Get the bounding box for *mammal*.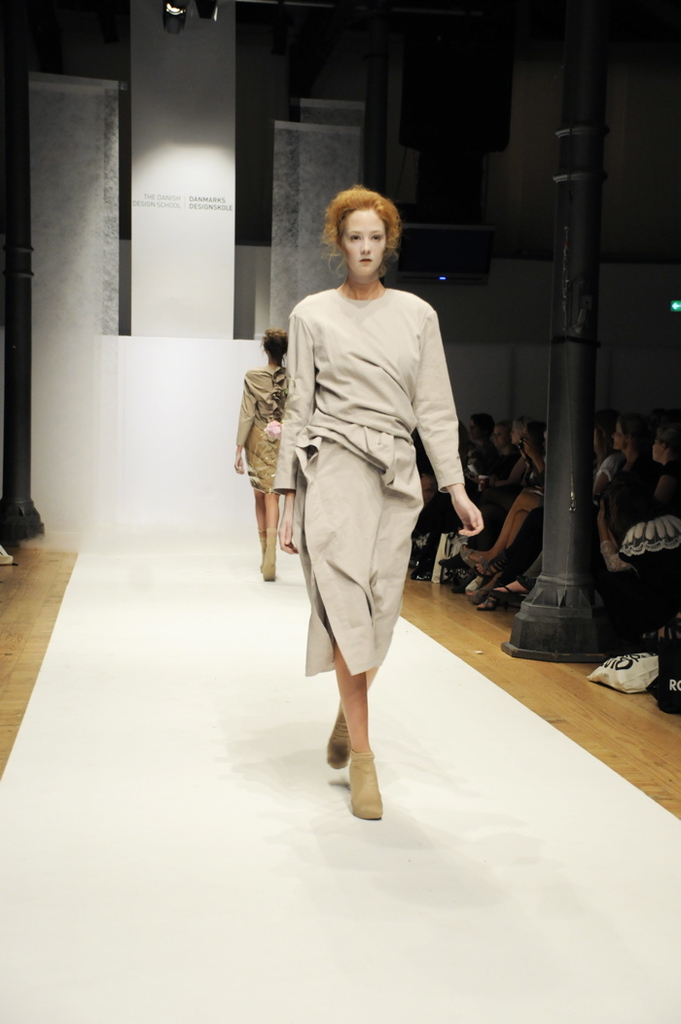
<box>251,193,477,756</box>.
